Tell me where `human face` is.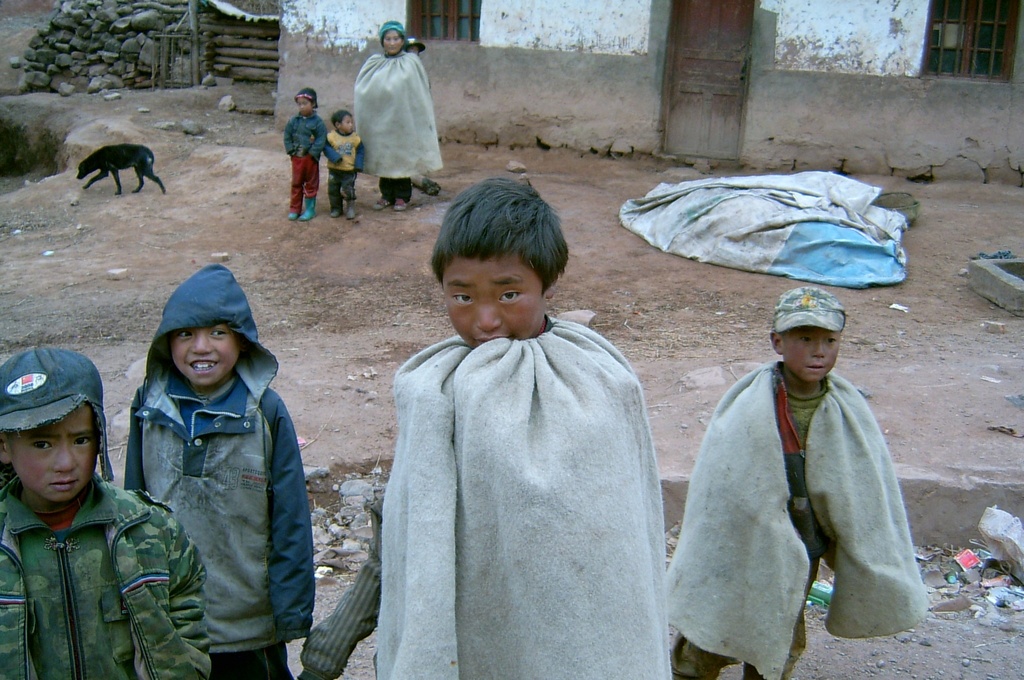
`human face` is at x1=173, y1=327, x2=239, y2=382.
